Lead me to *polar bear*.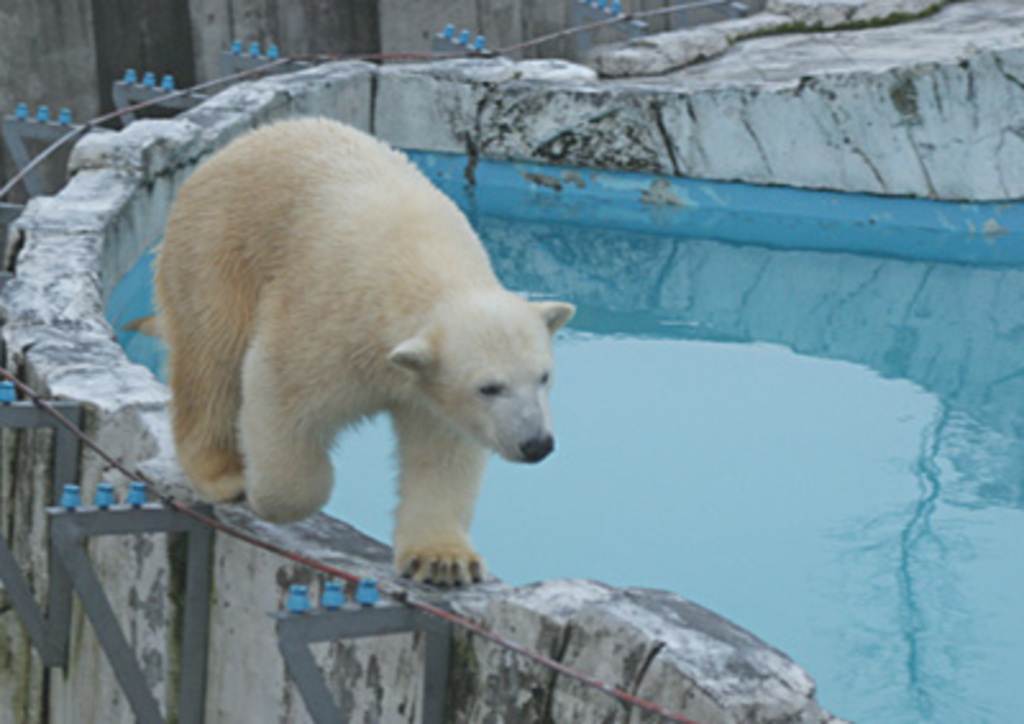
Lead to 148 115 576 599.
